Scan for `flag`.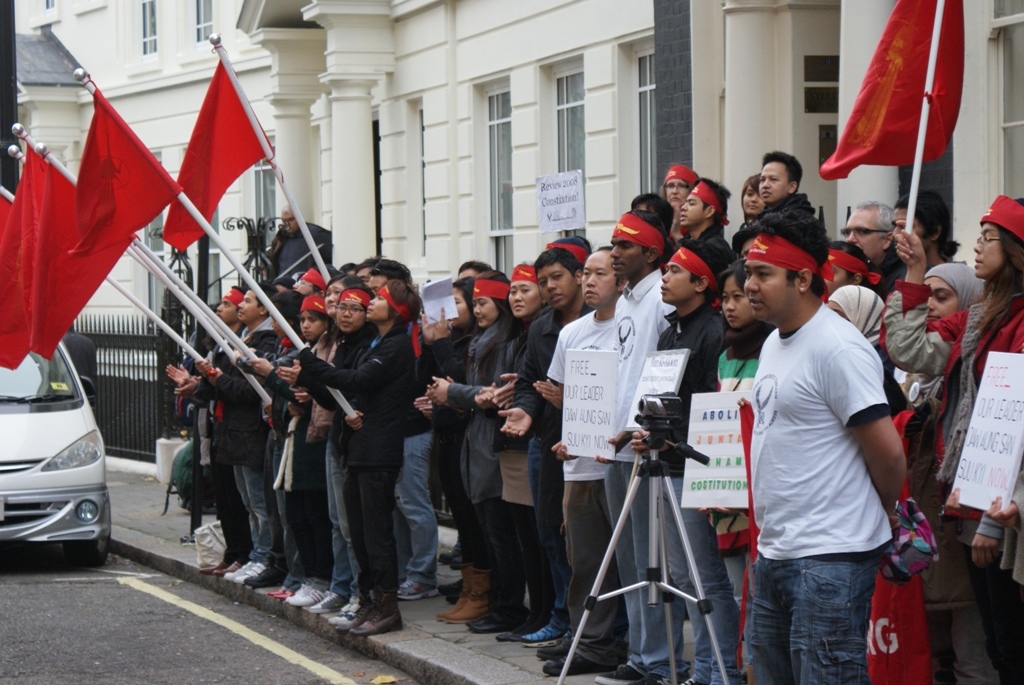
Scan result: bbox(734, 401, 931, 683).
